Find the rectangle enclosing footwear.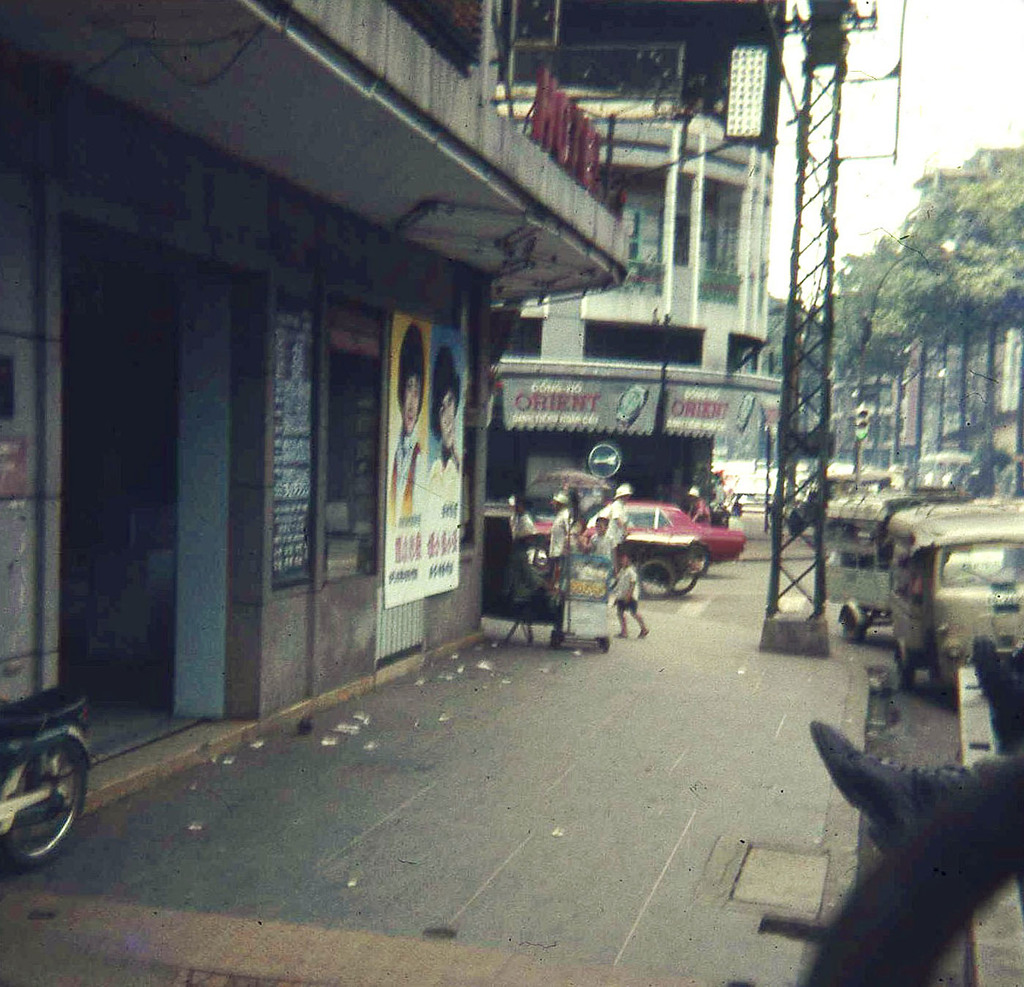
BBox(807, 716, 980, 862).
